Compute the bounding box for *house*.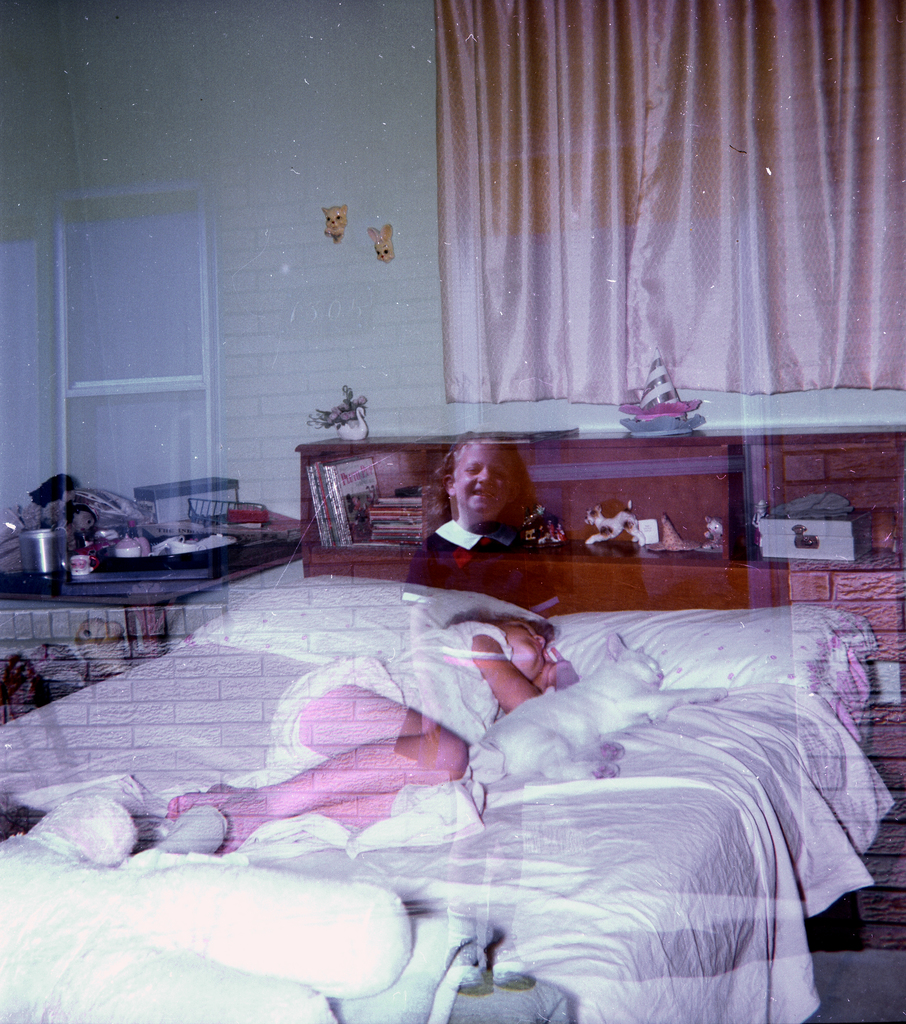
[x1=0, y1=0, x2=905, y2=1023].
